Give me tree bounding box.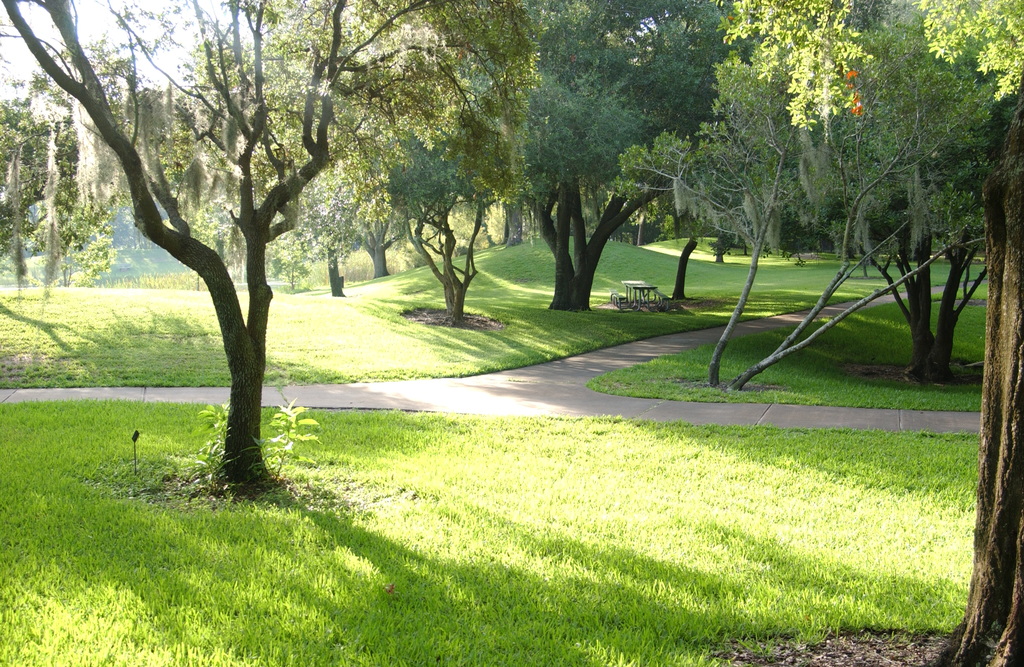
<region>486, 0, 762, 315</region>.
